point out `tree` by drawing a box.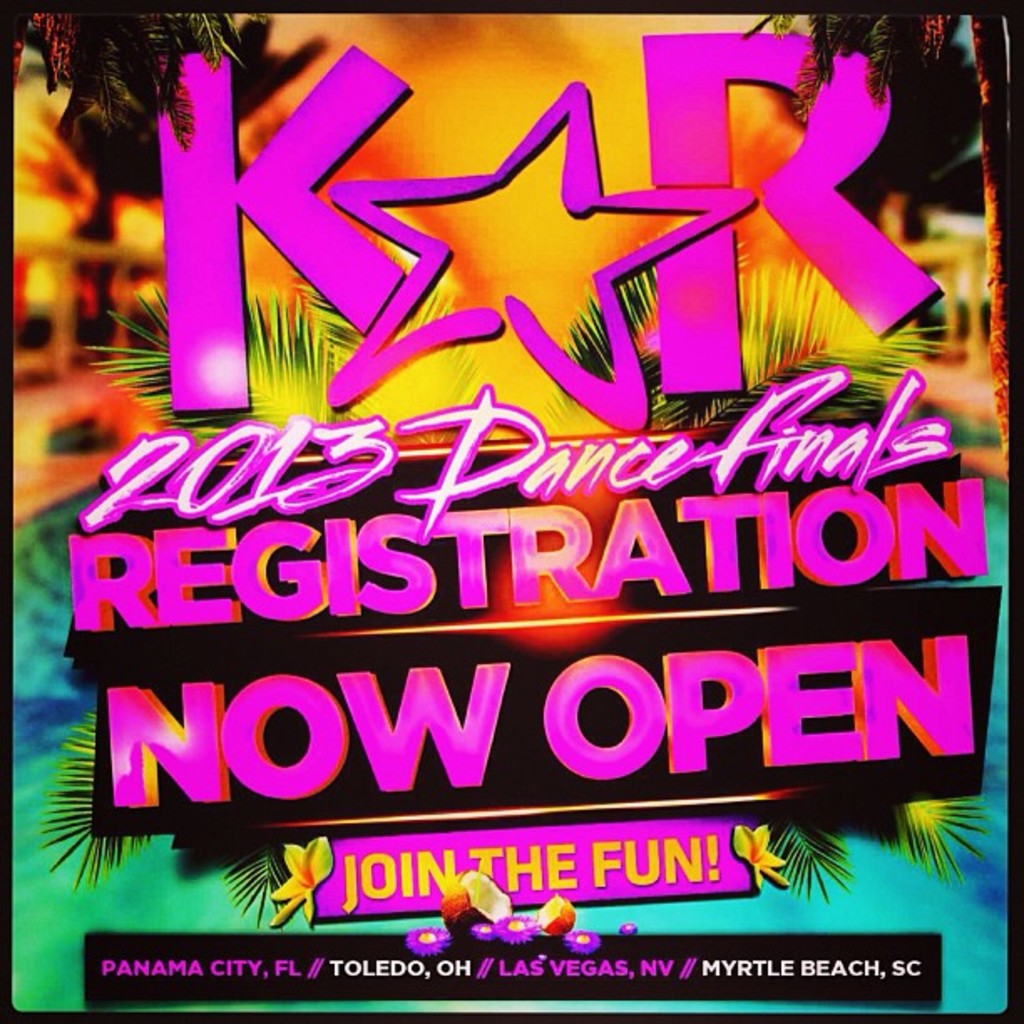
crop(726, 5, 1016, 475).
